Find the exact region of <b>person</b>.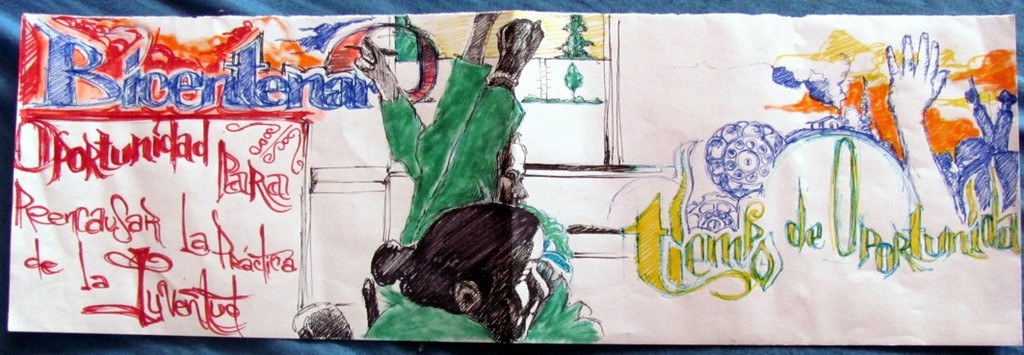
Exact region: box(883, 29, 960, 230).
